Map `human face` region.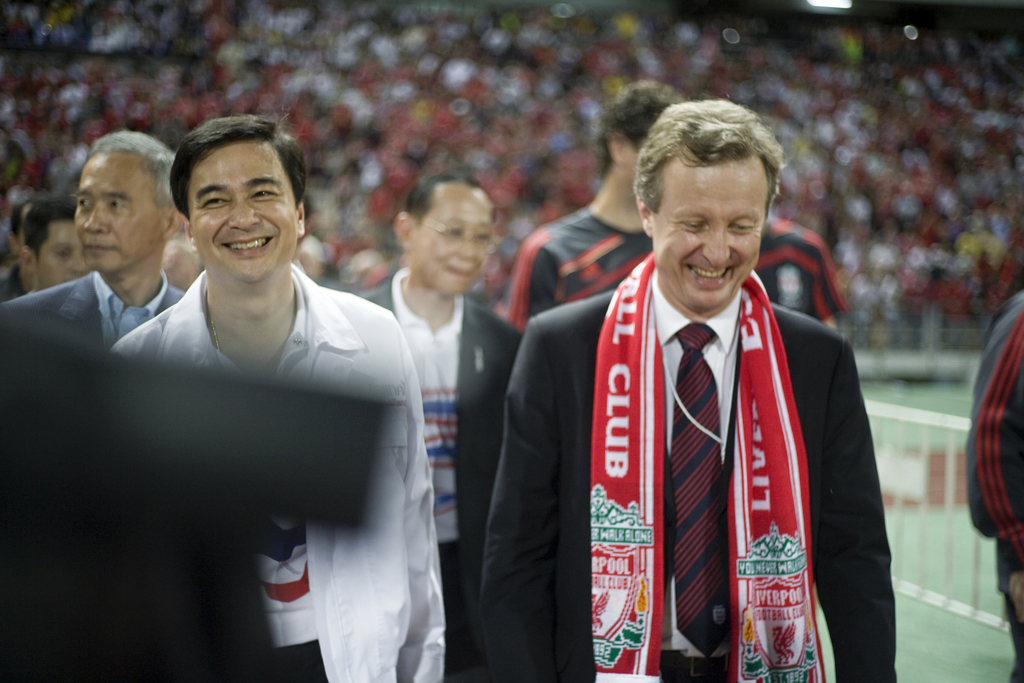
Mapped to locate(650, 163, 770, 315).
